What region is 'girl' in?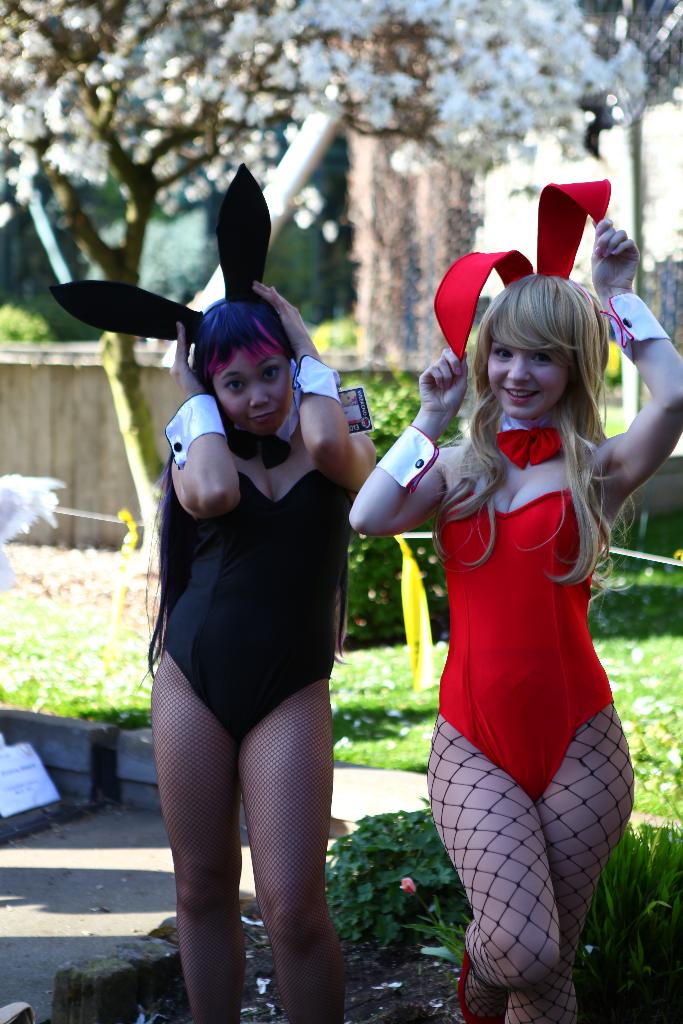
{"x1": 350, "y1": 179, "x2": 682, "y2": 1023}.
